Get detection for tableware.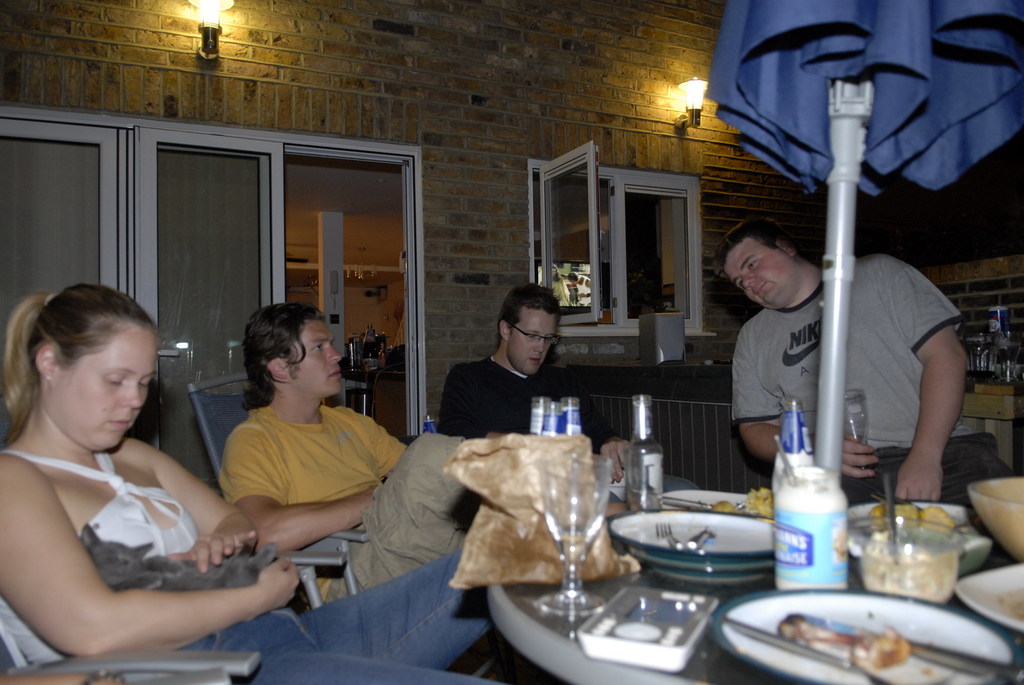
Detection: crop(712, 585, 1011, 684).
